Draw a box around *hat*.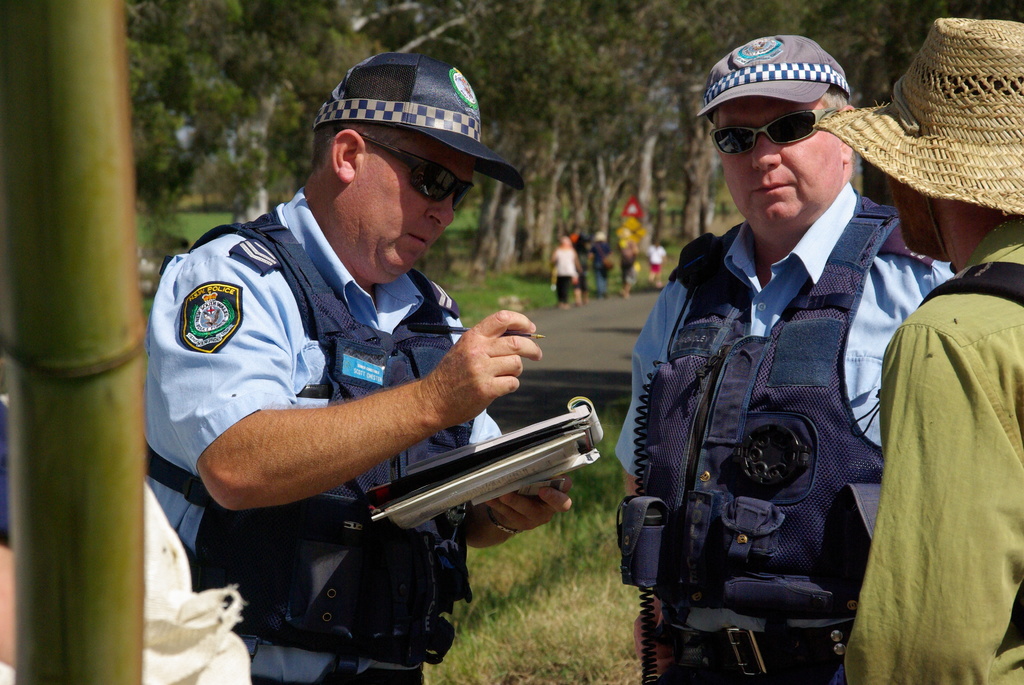
box(815, 17, 1023, 216).
